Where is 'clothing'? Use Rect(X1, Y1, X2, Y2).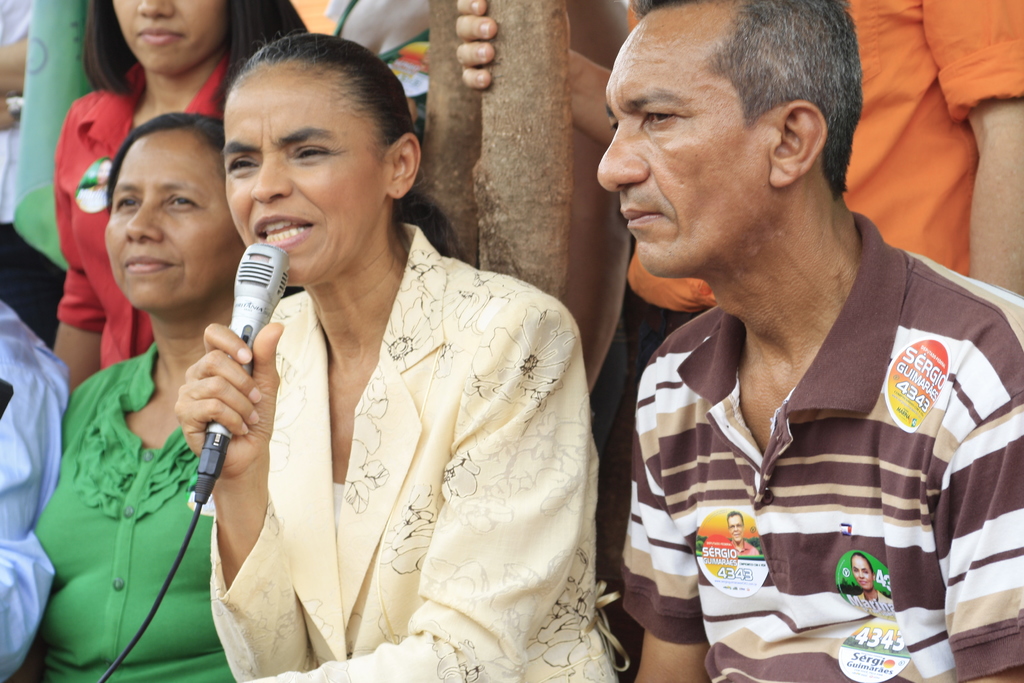
Rect(586, 0, 1023, 448).
